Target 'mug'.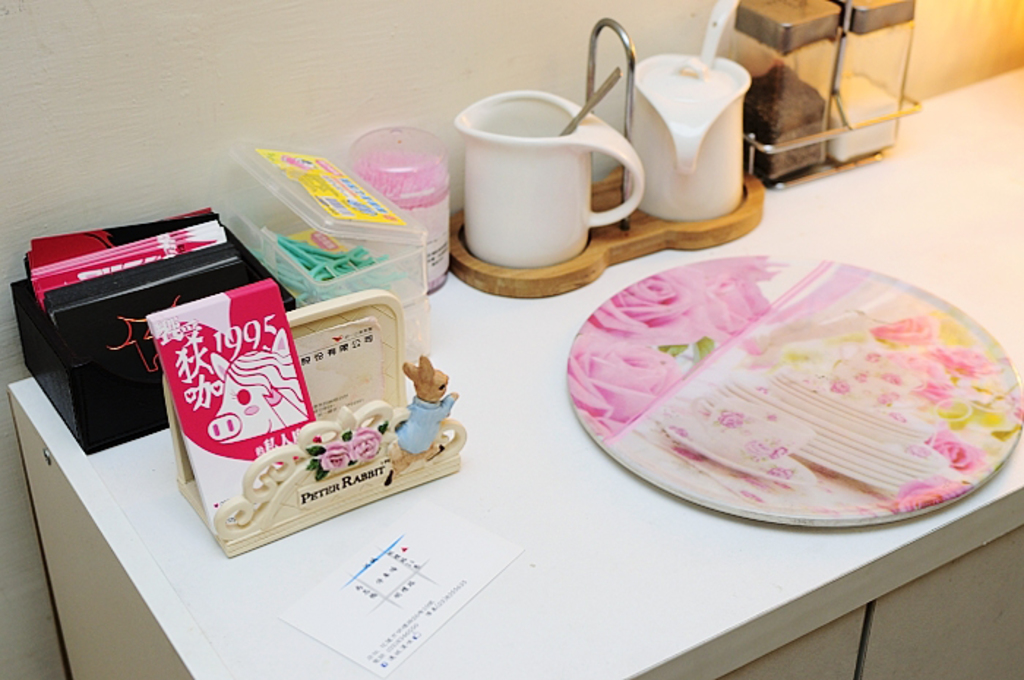
Target region: box(452, 89, 642, 266).
